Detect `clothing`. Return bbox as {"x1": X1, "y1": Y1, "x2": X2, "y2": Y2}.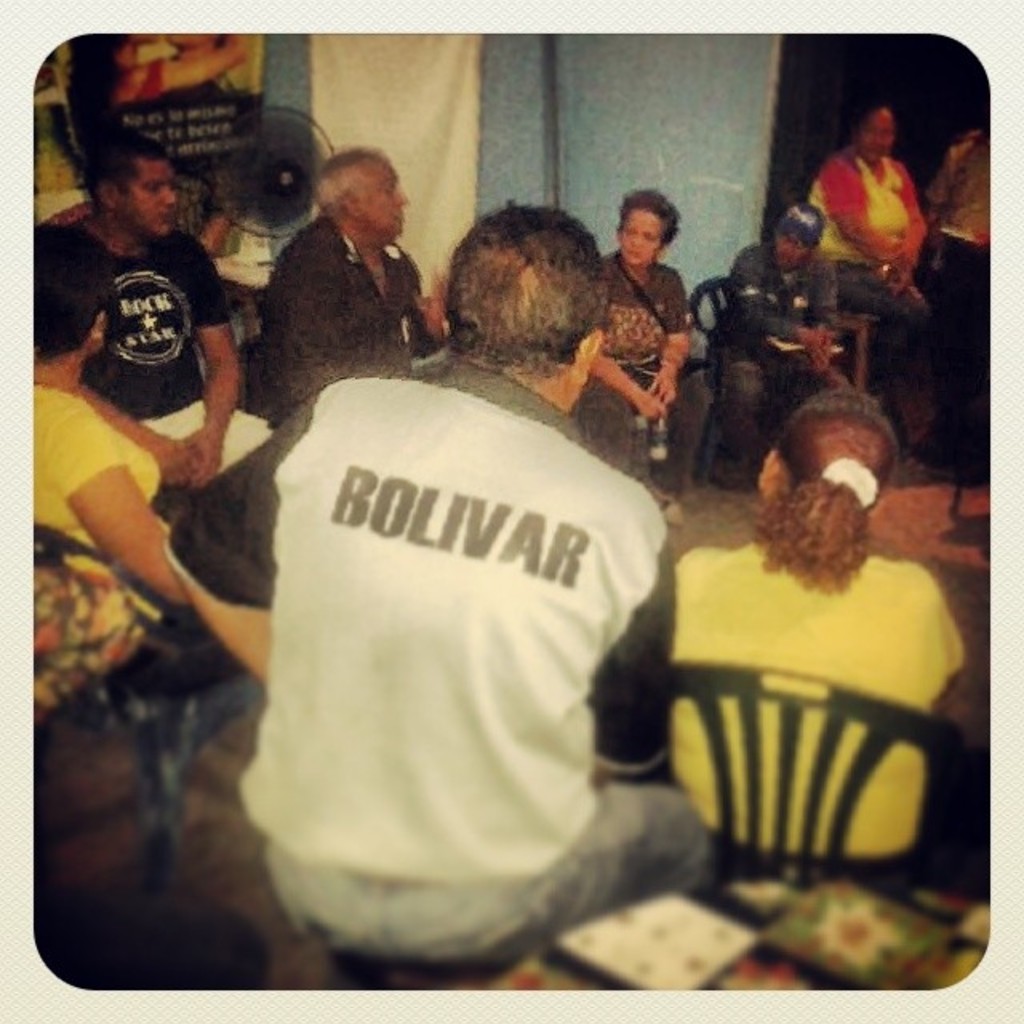
{"x1": 38, "y1": 386, "x2": 182, "y2": 720}.
